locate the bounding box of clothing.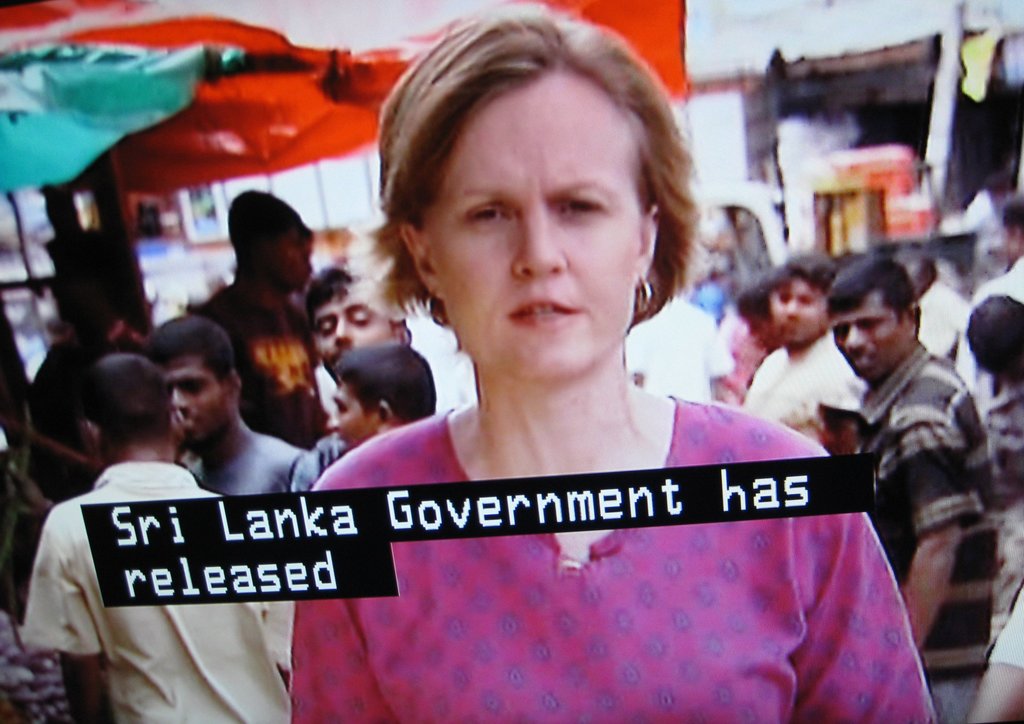
Bounding box: [left=957, top=261, right=1023, bottom=399].
